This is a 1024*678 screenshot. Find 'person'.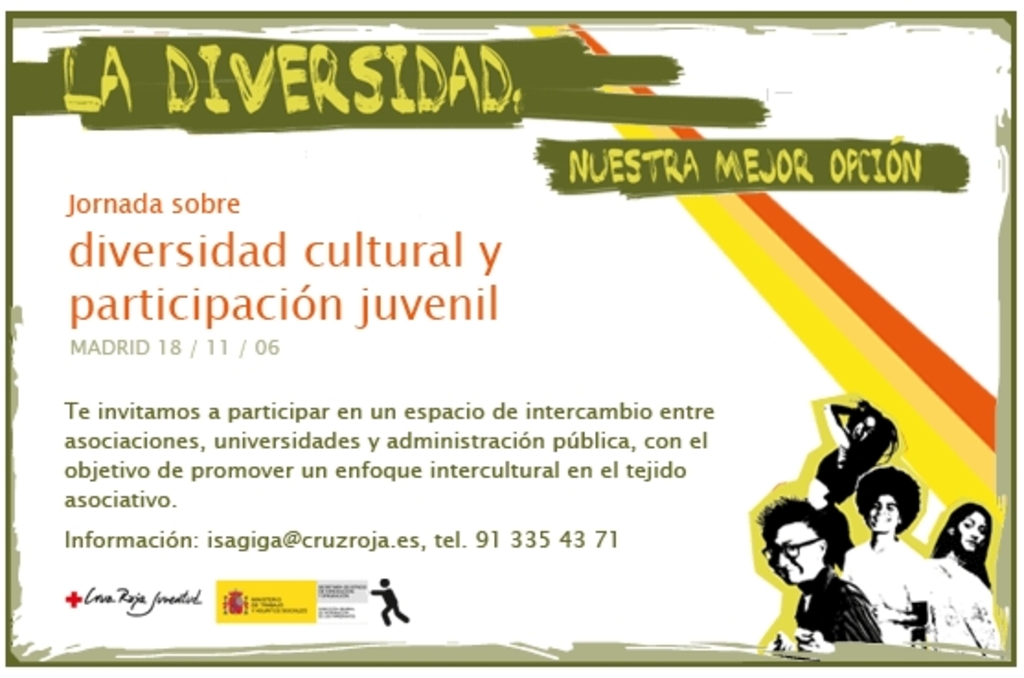
Bounding box: bbox=(370, 581, 410, 625).
